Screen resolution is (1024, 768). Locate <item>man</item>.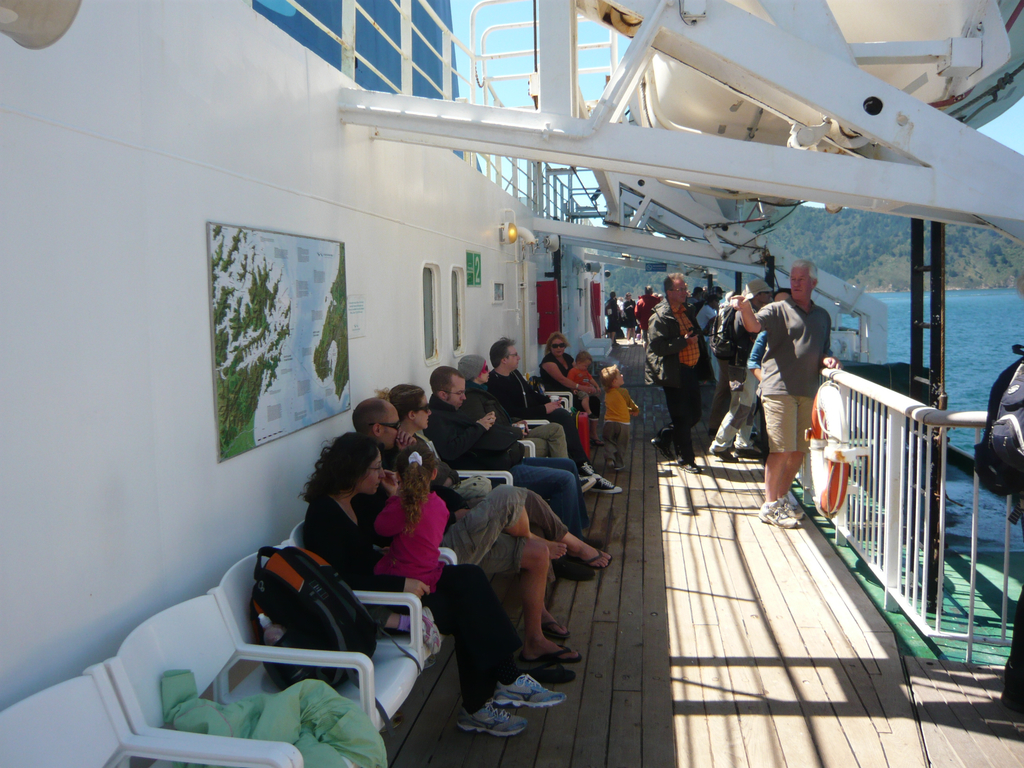
select_region(643, 271, 716, 474).
